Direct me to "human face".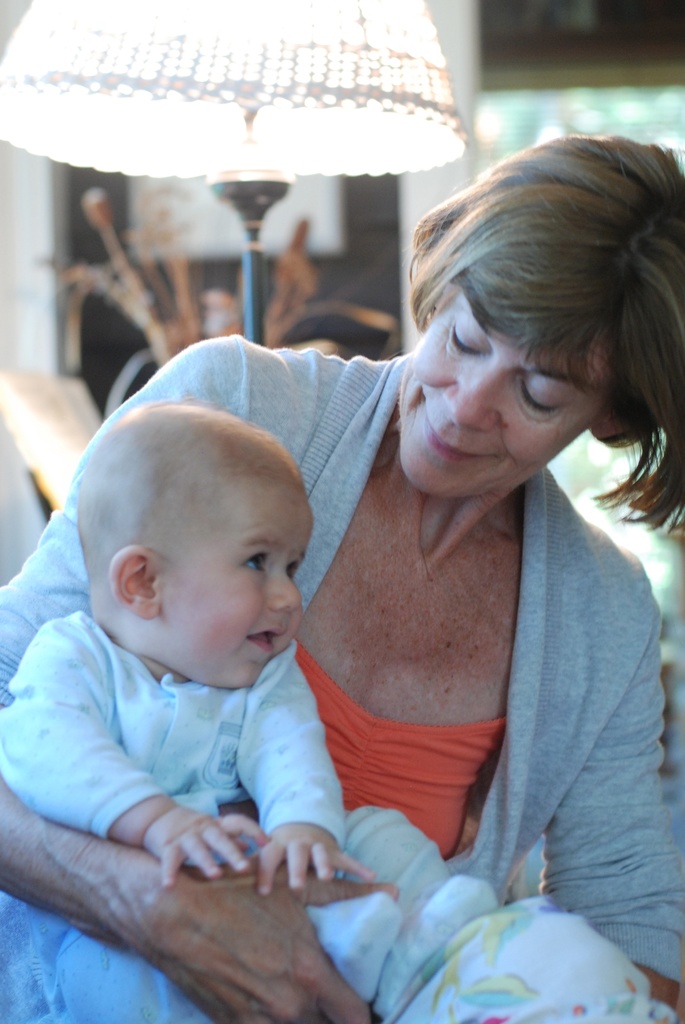
Direction: crop(158, 475, 322, 683).
